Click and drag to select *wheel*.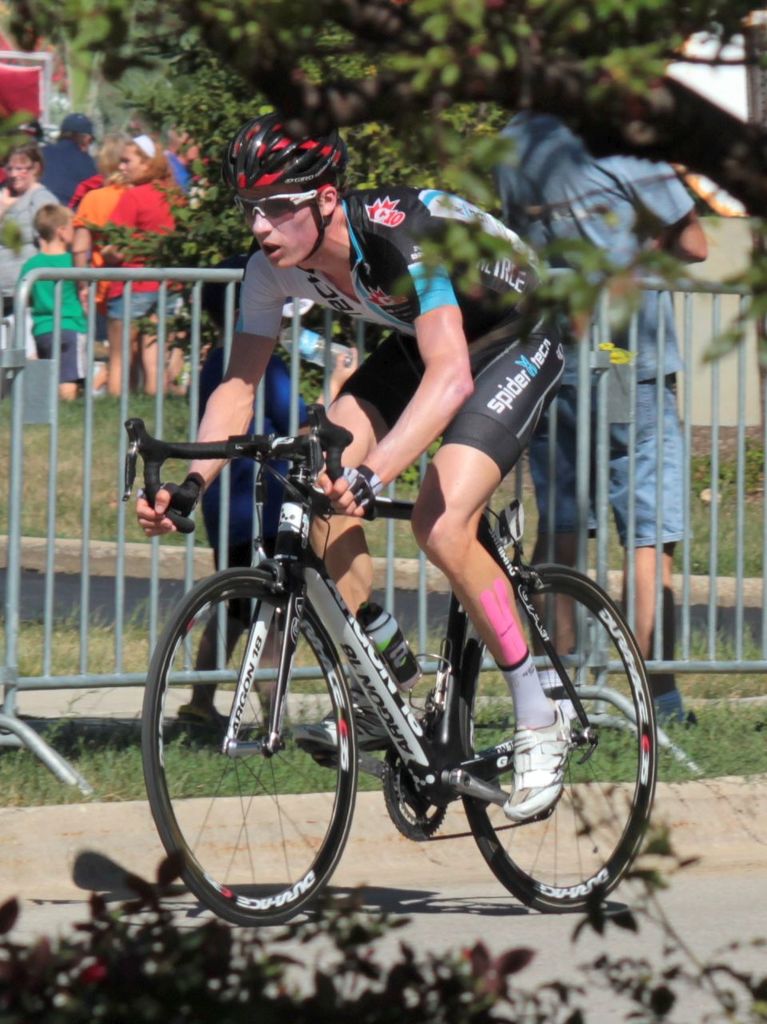
Selection: bbox(161, 560, 380, 918).
